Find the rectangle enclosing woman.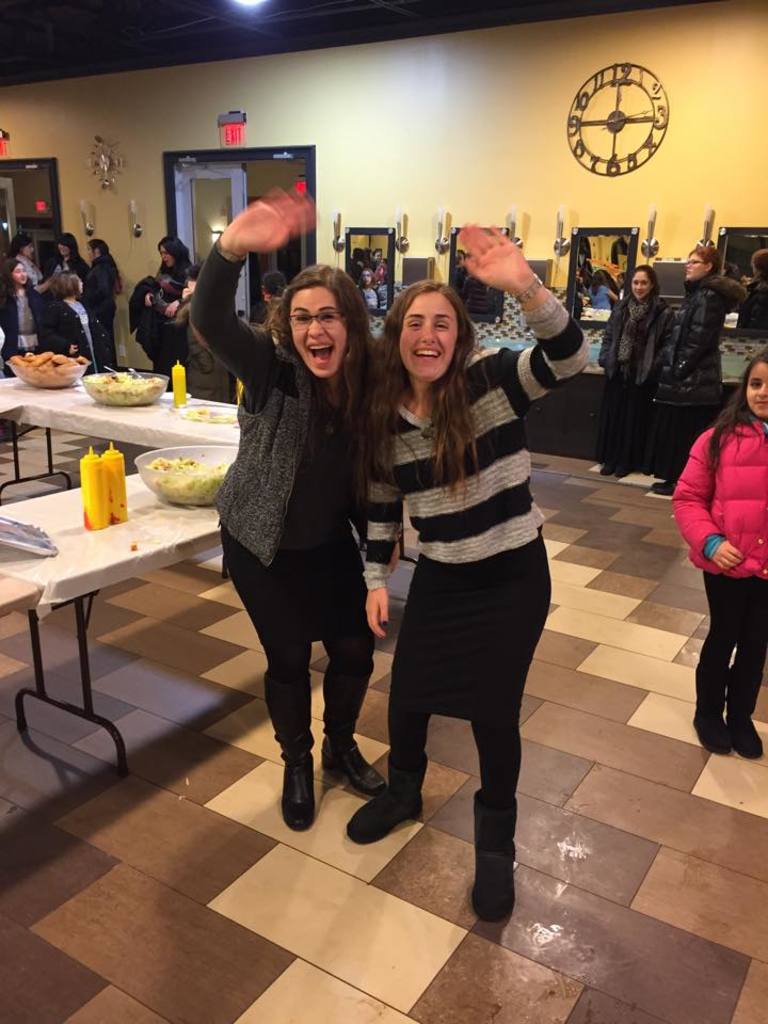
[x1=335, y1=212, x2=593, y2=931].
